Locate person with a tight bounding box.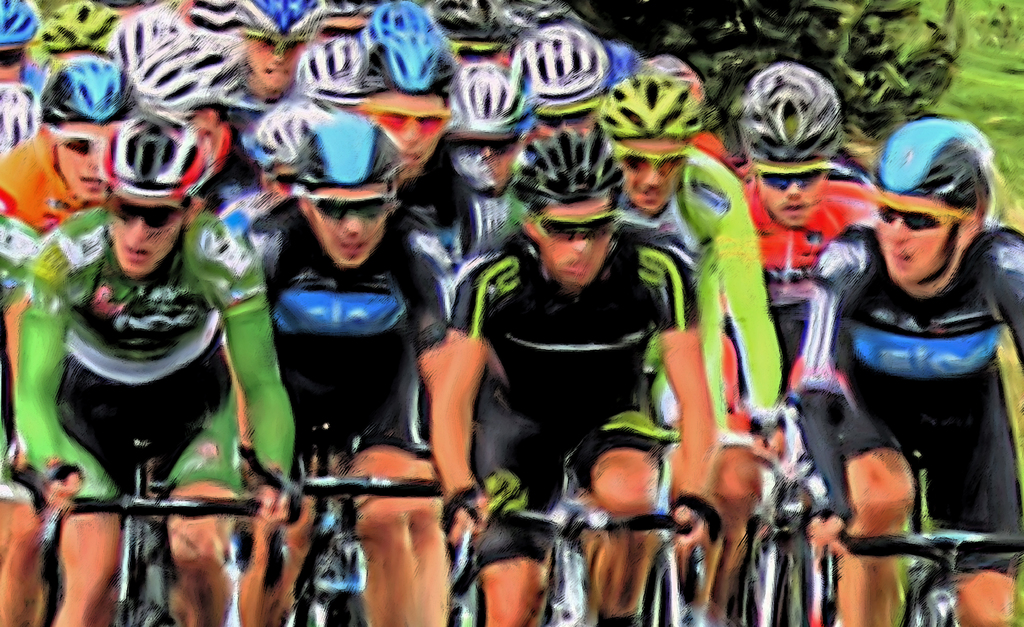
356/0/456/88.
